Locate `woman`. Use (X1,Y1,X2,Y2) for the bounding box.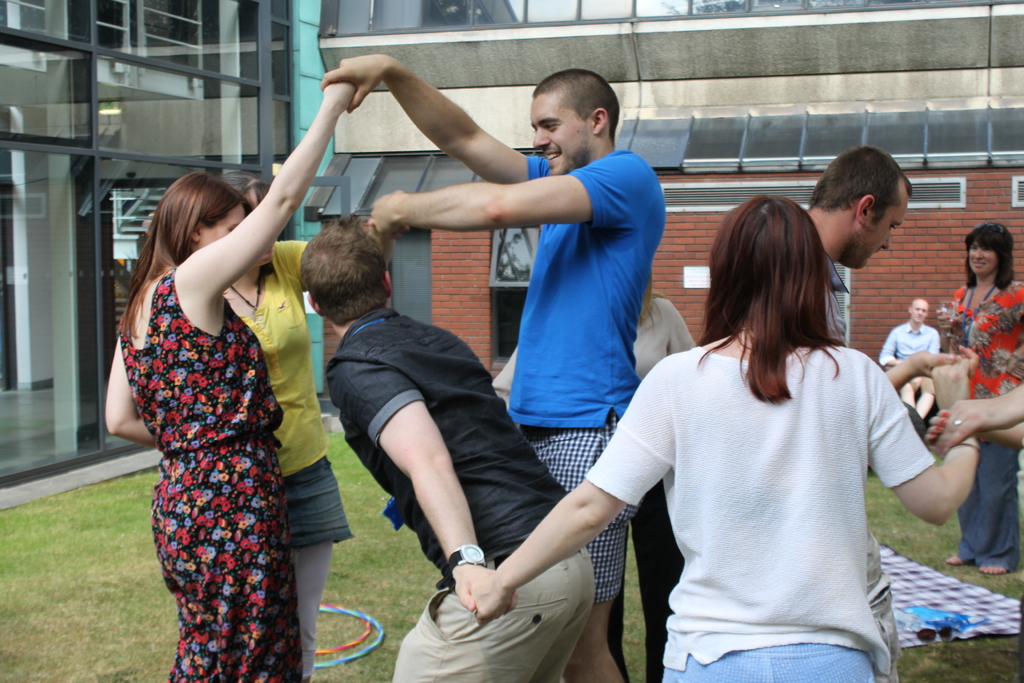
(464,194,980,682).
